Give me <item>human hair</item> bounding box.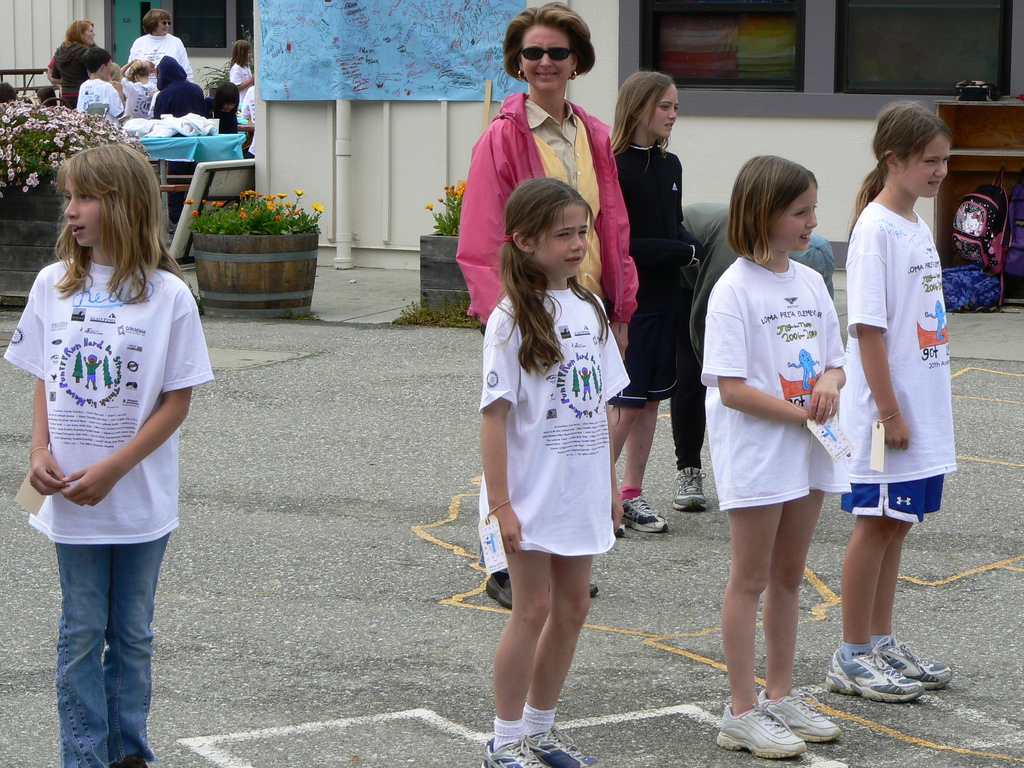
500,3,597,83.
